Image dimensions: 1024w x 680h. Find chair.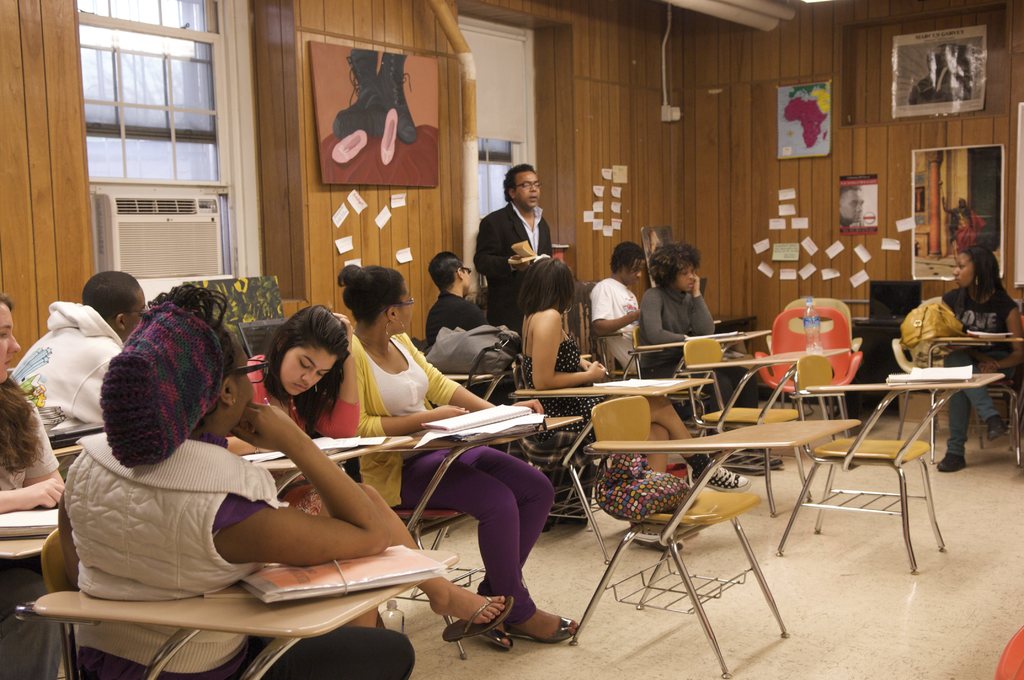
755:308:857:437.
